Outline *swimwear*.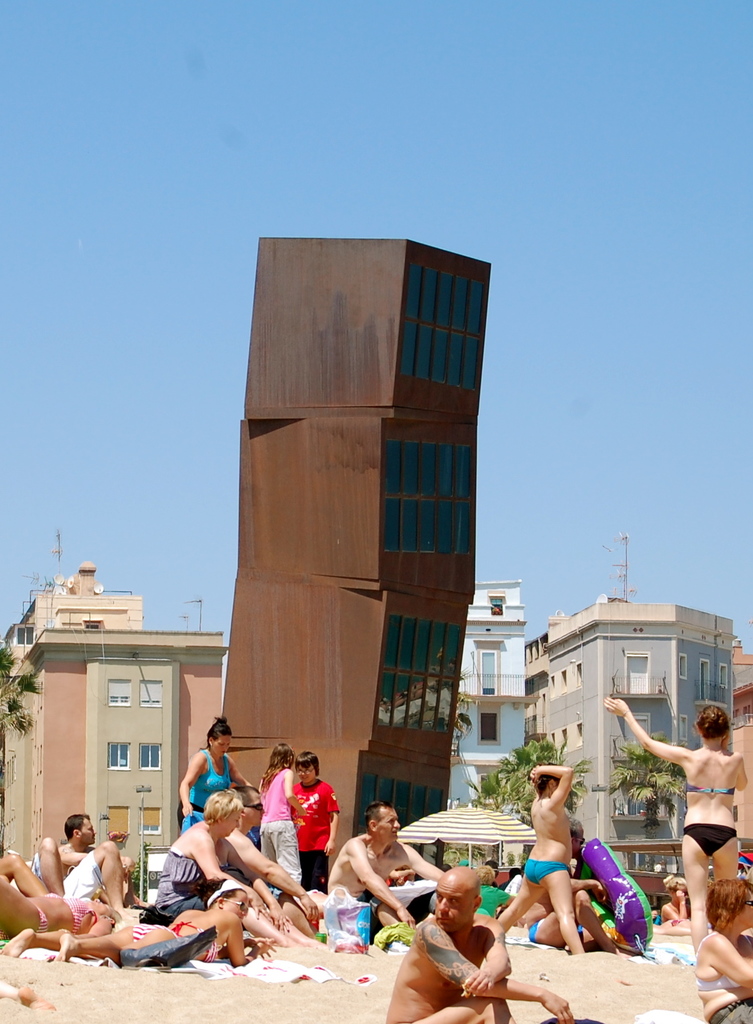
Outline: left=525, top=858, right=572, bottom=886.
